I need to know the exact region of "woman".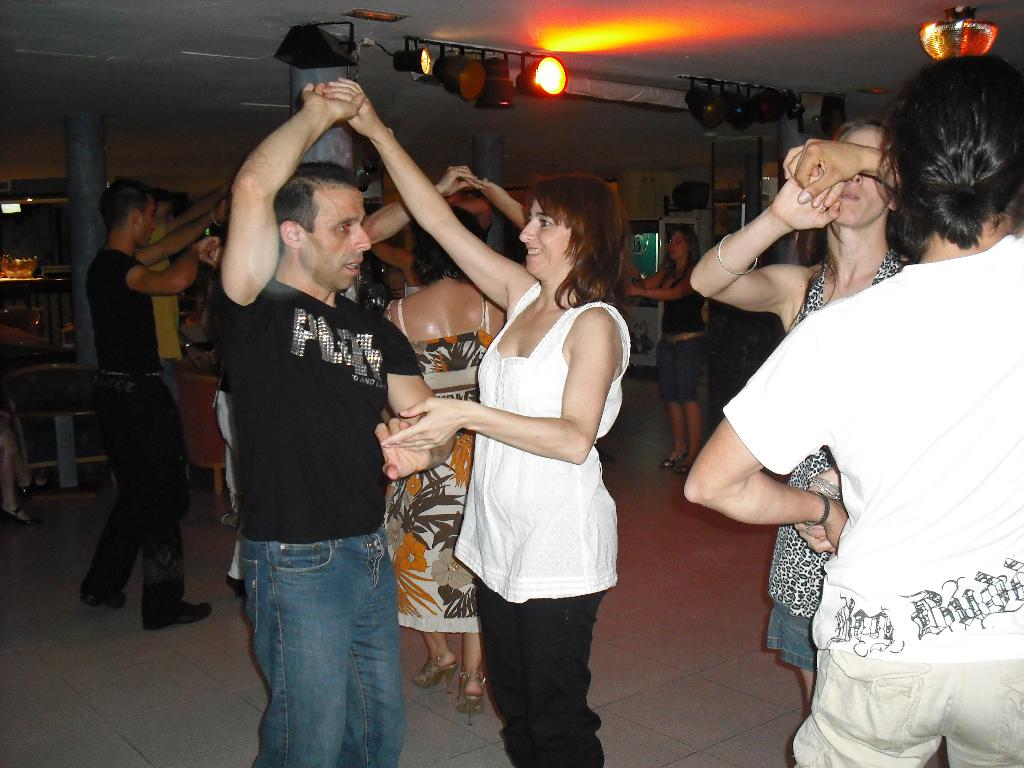
Region: select_region(376, 198, 508, 705).
